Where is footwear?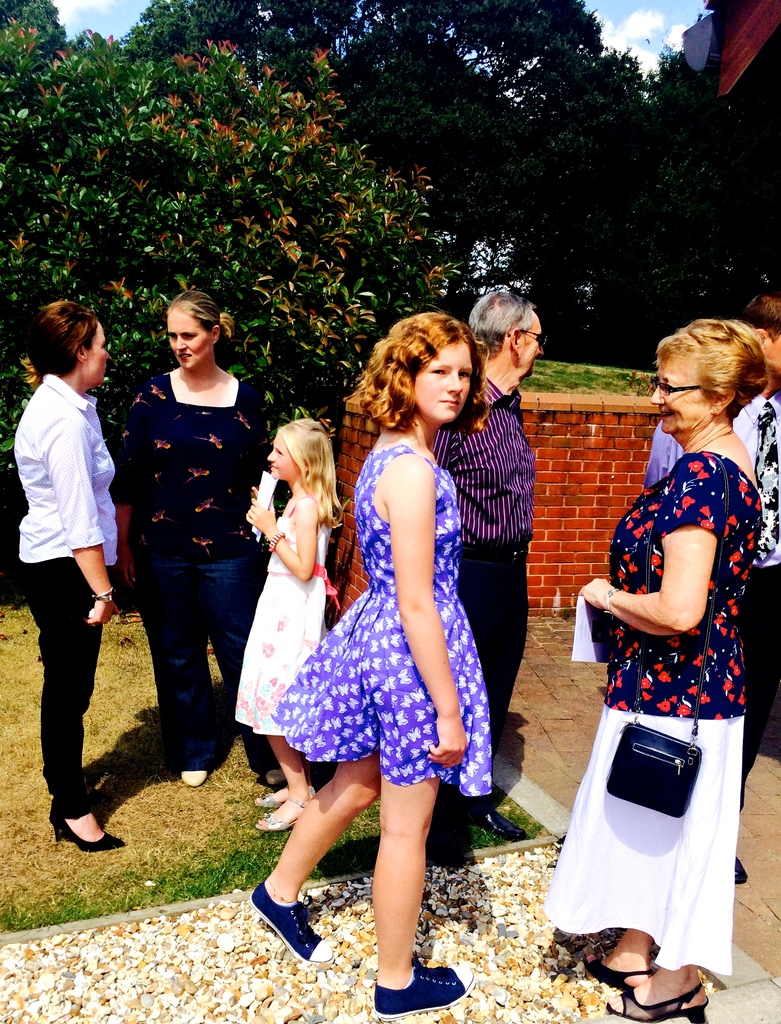
(left=251, top=752, right=287, bottom=783).
